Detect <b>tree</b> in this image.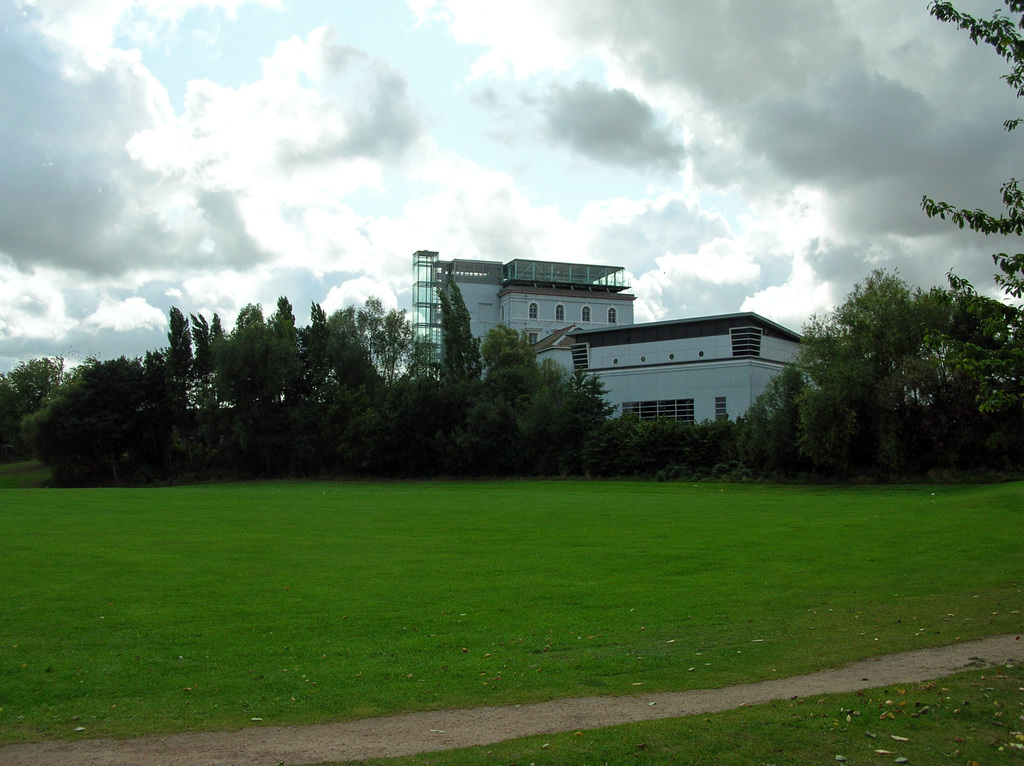
Detection: 158, 301, 230, 406.
